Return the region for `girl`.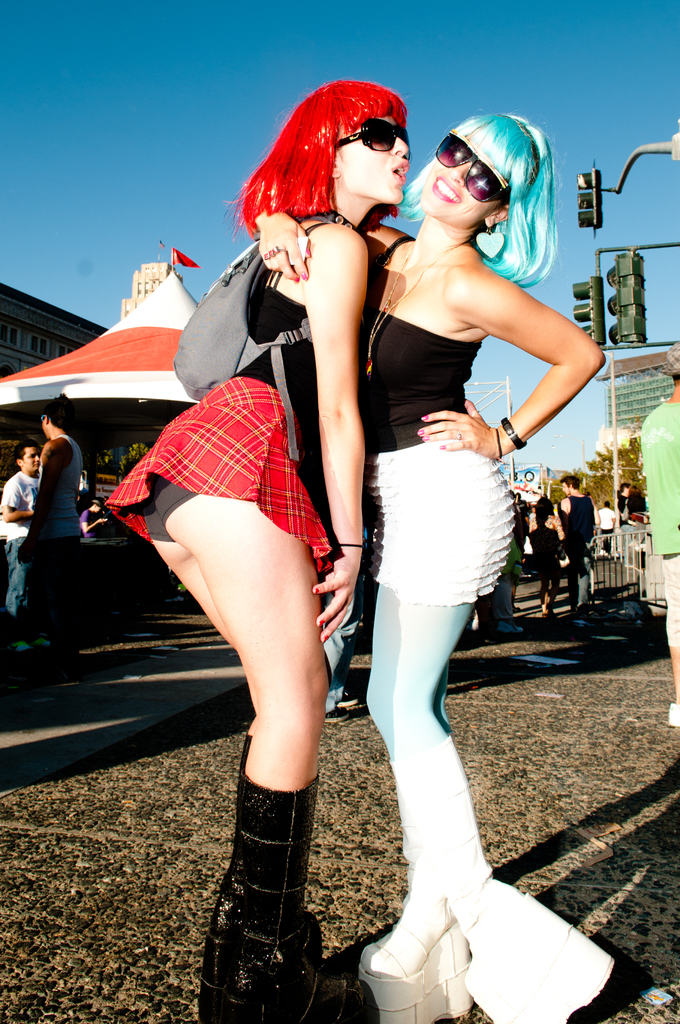
box(106, 79, 409, 1022).
